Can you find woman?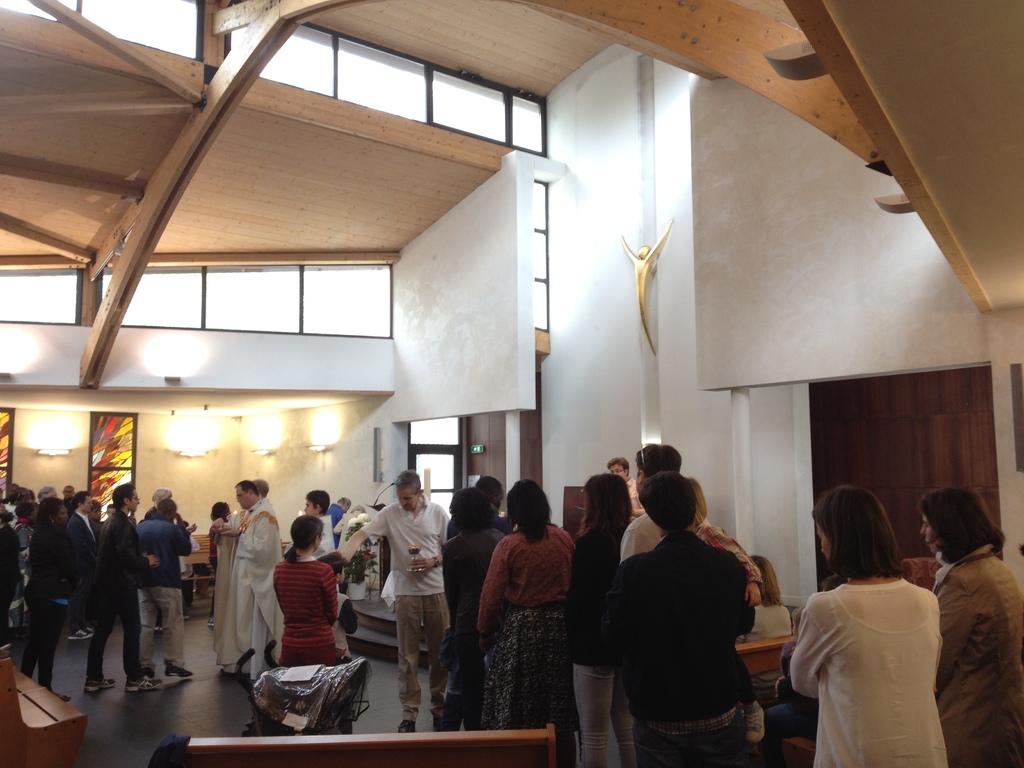
Yes, bounding box: crop(478, 477, 574, 763).
